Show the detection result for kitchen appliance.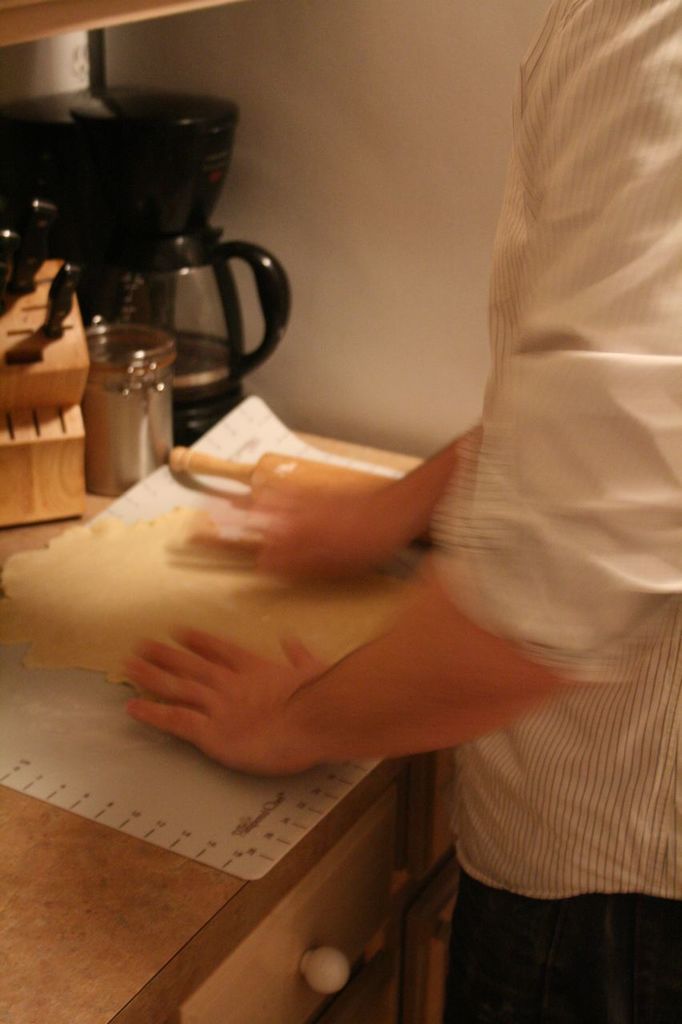
box(82, 319, 182, 498).
